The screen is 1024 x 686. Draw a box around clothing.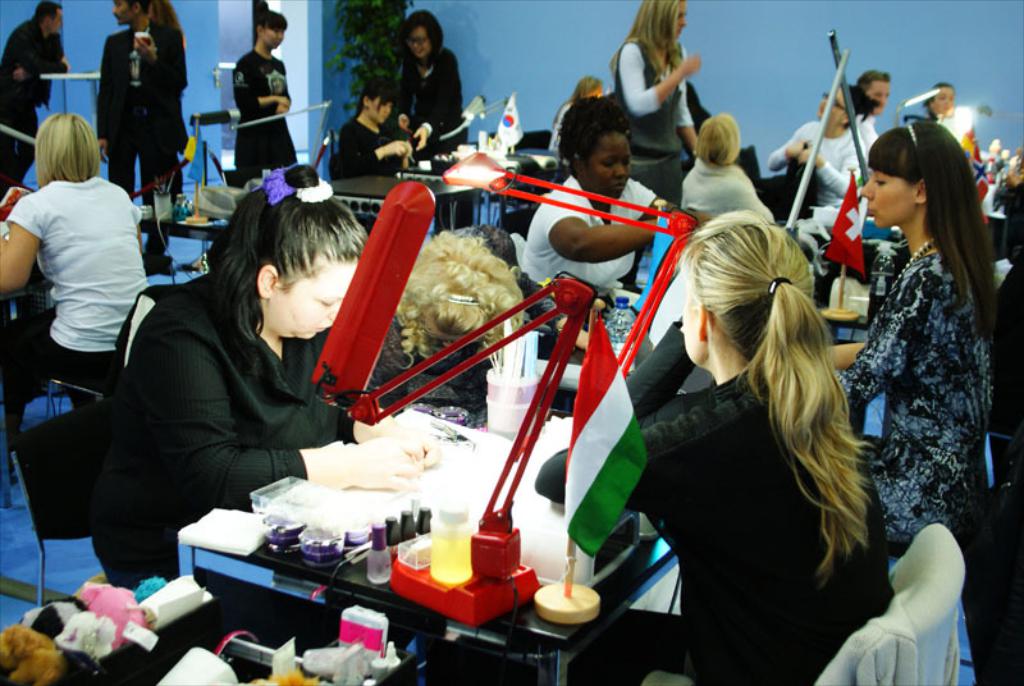
bbox(234, 47, 293, 178).
